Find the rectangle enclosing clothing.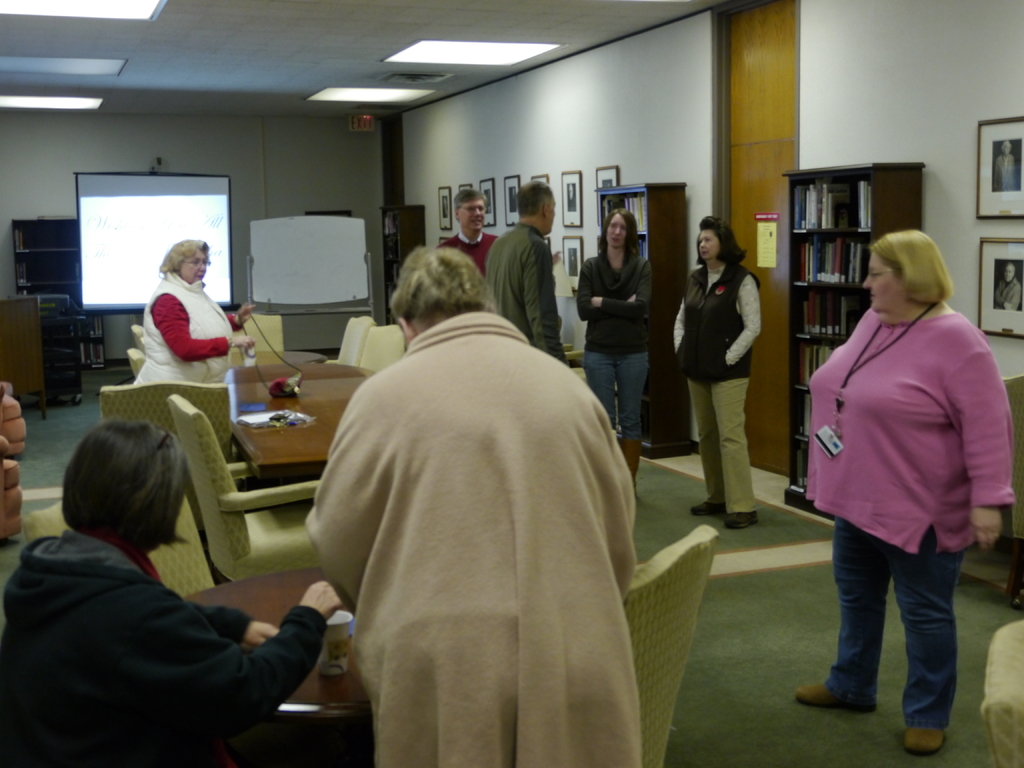
3 465 323 767.
